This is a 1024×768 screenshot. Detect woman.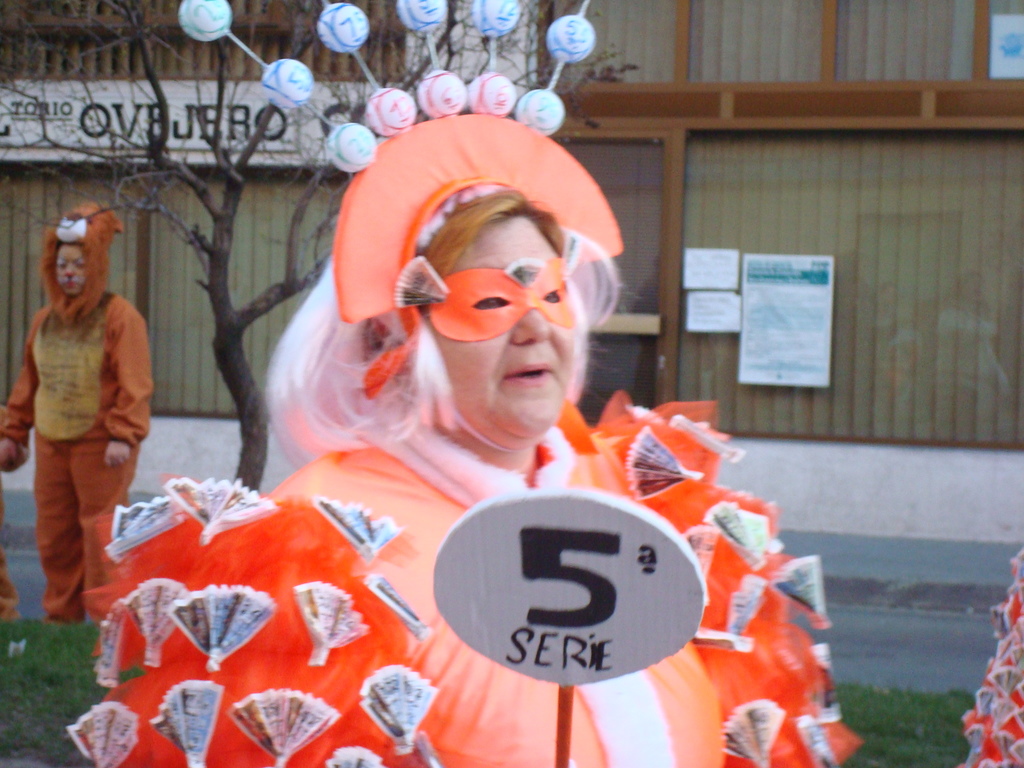
l=180, t=111, r=751, b=707.
